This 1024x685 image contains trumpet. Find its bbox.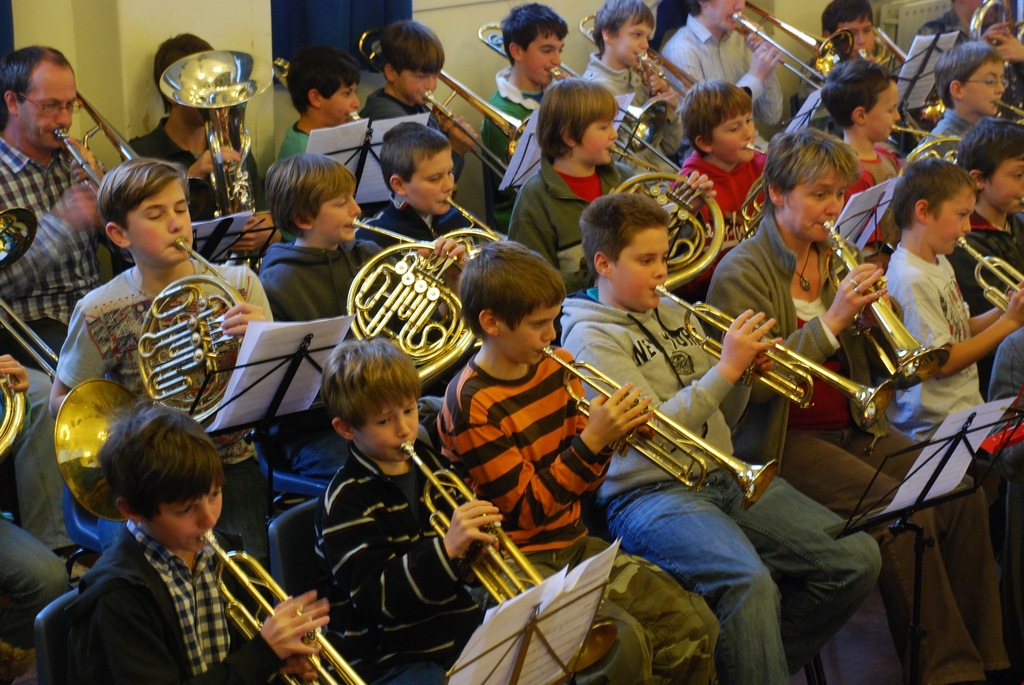
<box>963,235,1023,321</box>.
